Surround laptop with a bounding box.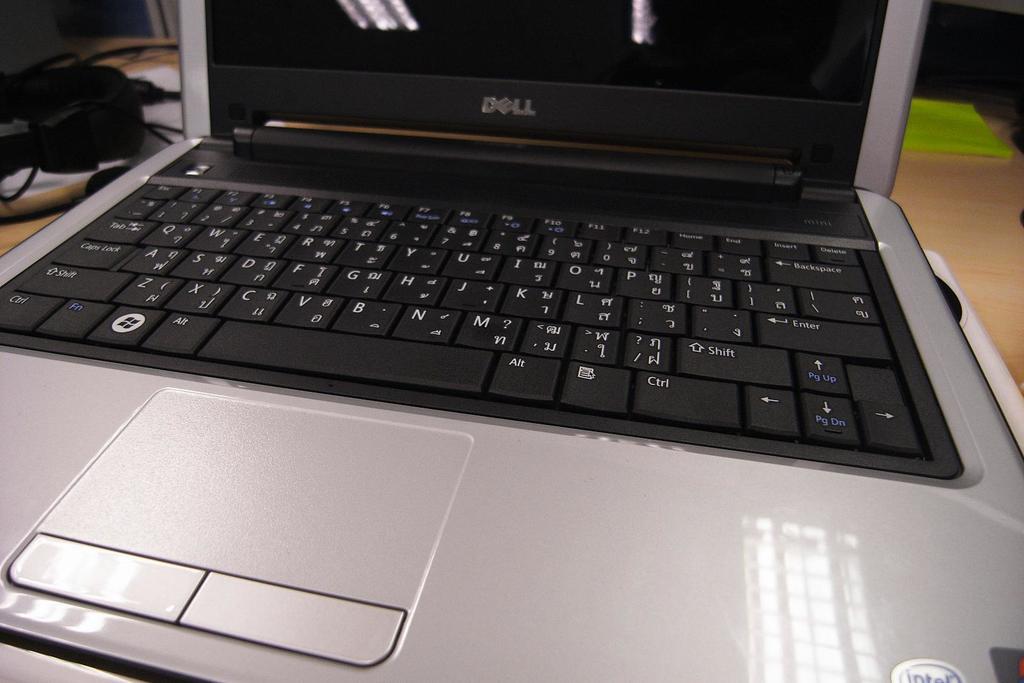
x1=0, y1=0, x2=1020, y2=682.
